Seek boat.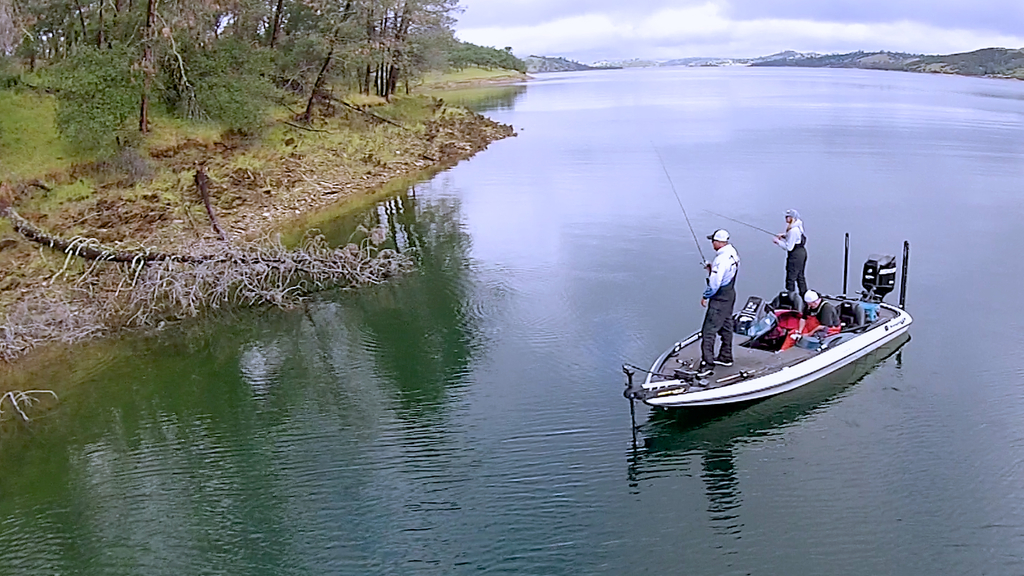
select_region(603, 246, 926, 414).
